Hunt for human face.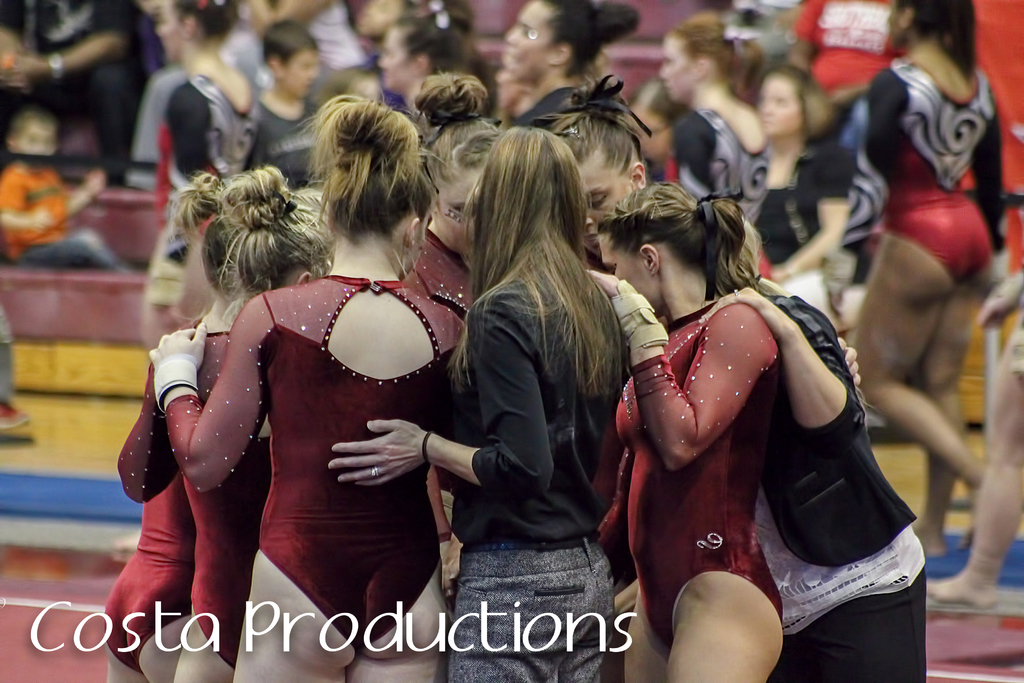
Hunted down at x1=378, y1=24, x2=409, y2=88.
